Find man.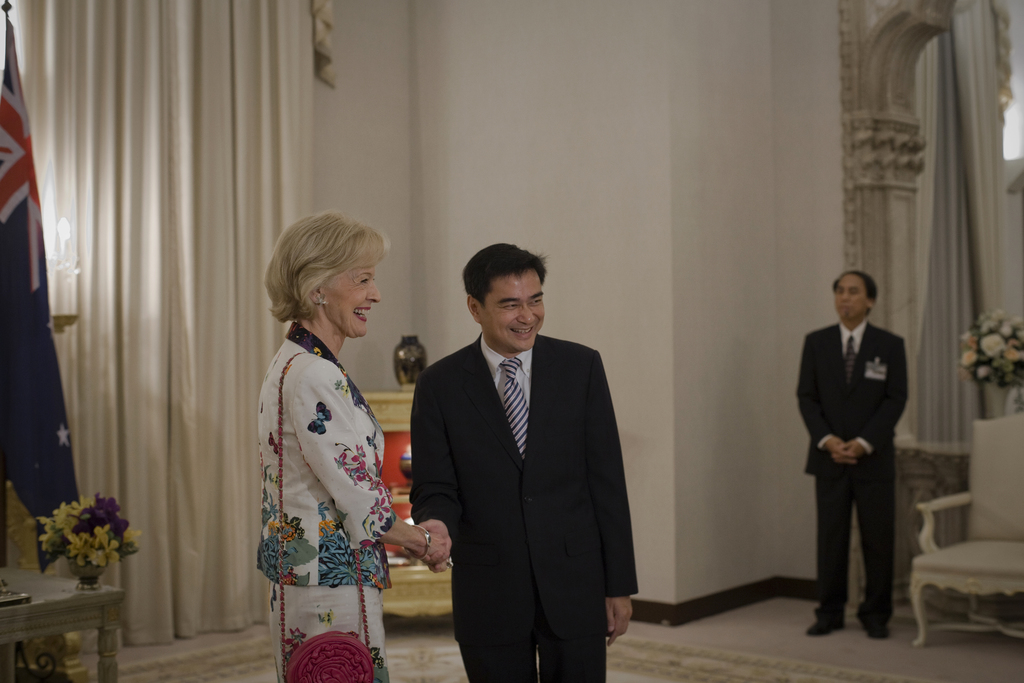
[left=795, top=259, right=920, bottom=646].
